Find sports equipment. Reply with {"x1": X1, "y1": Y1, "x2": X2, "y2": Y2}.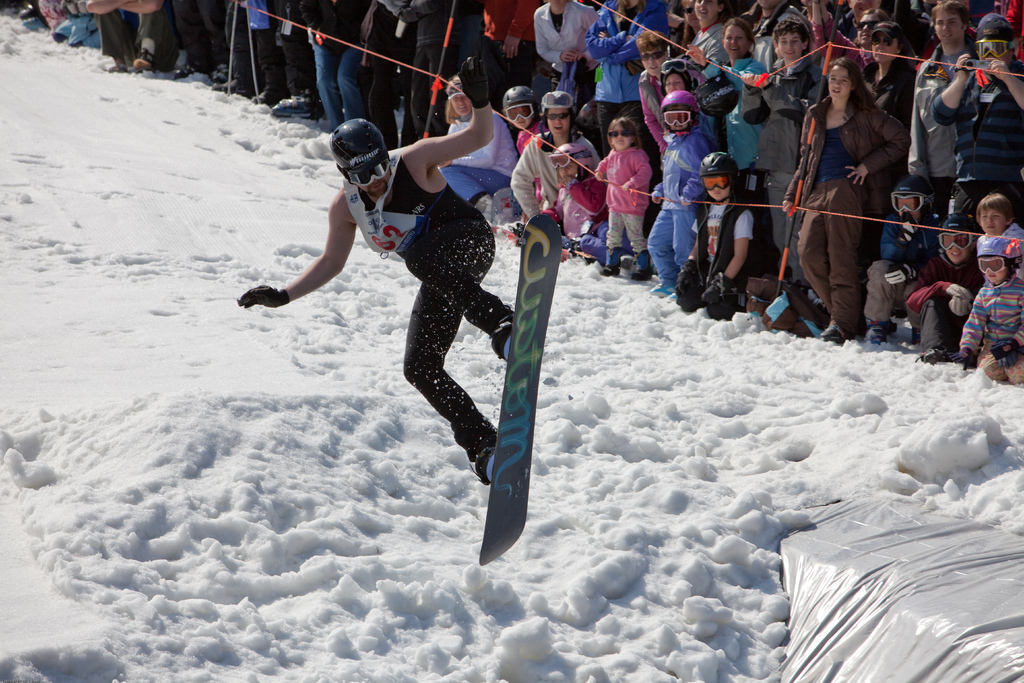
{"x1": 701, "y1": 153, "x2": 741, "y2": 199}.
